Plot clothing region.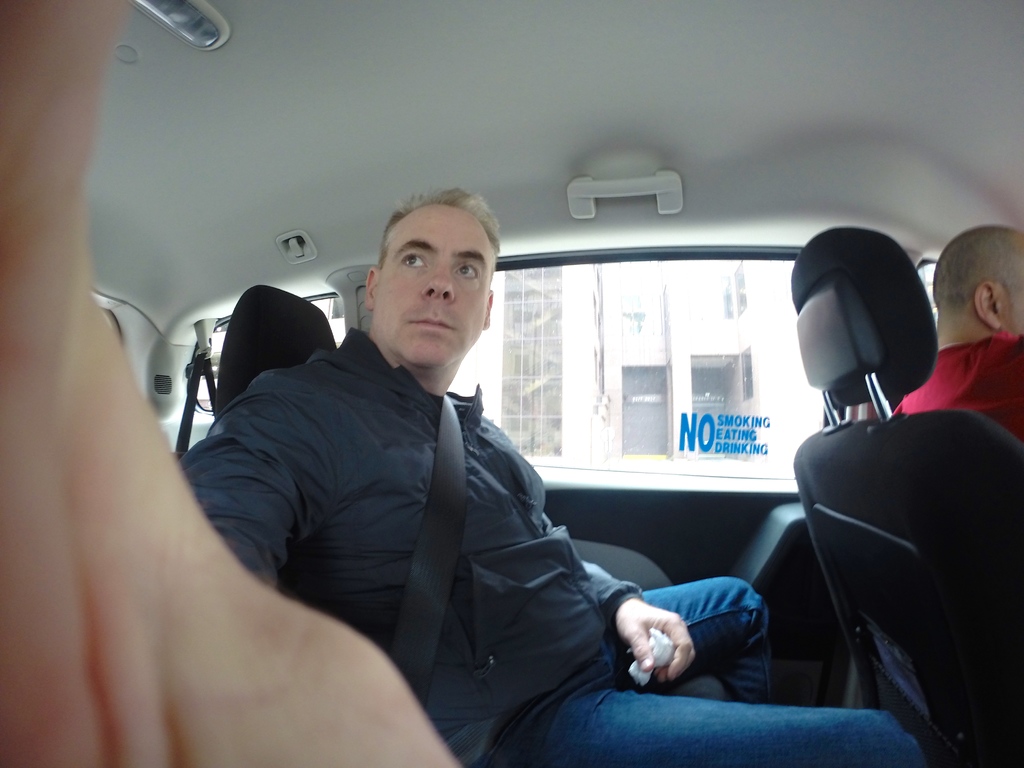
Plotted at left=892, top=341, right=1023, bottom=450.
